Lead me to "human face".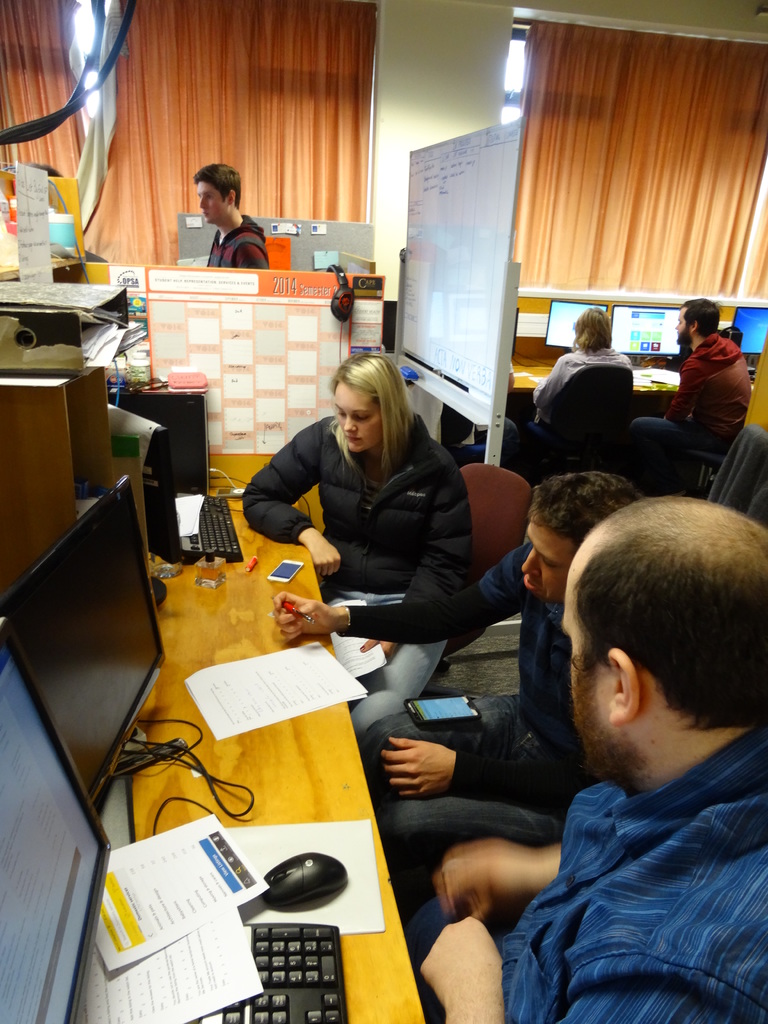
Lead to left=527, top=512, right=575, bottom=612.
